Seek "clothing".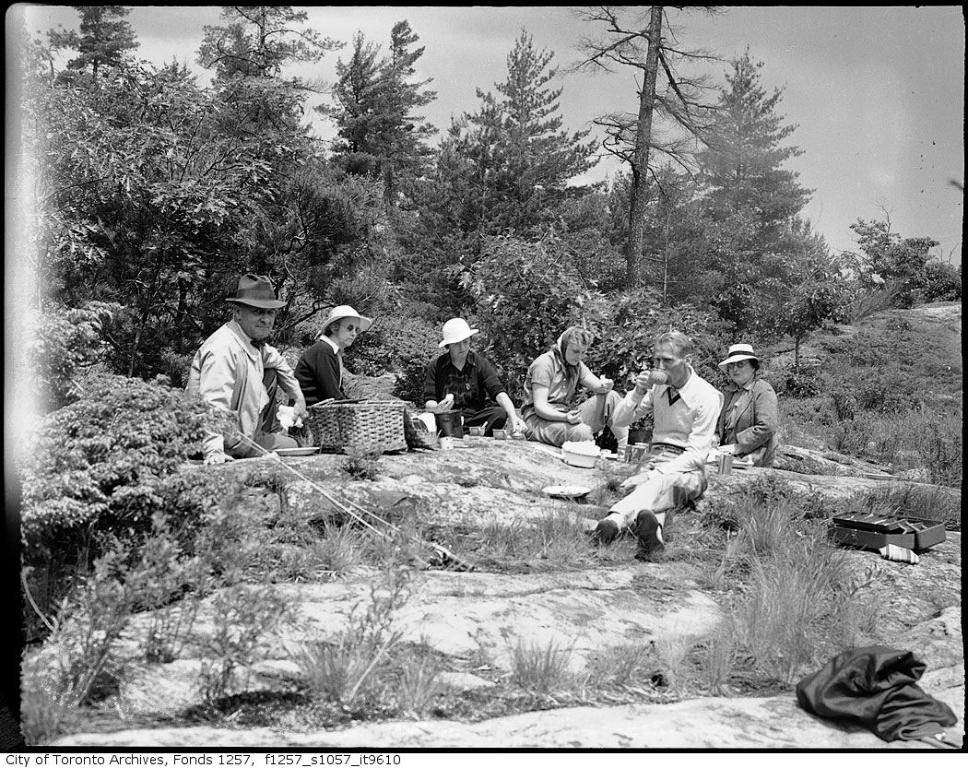
BBox(519, 344, 625, 440).
